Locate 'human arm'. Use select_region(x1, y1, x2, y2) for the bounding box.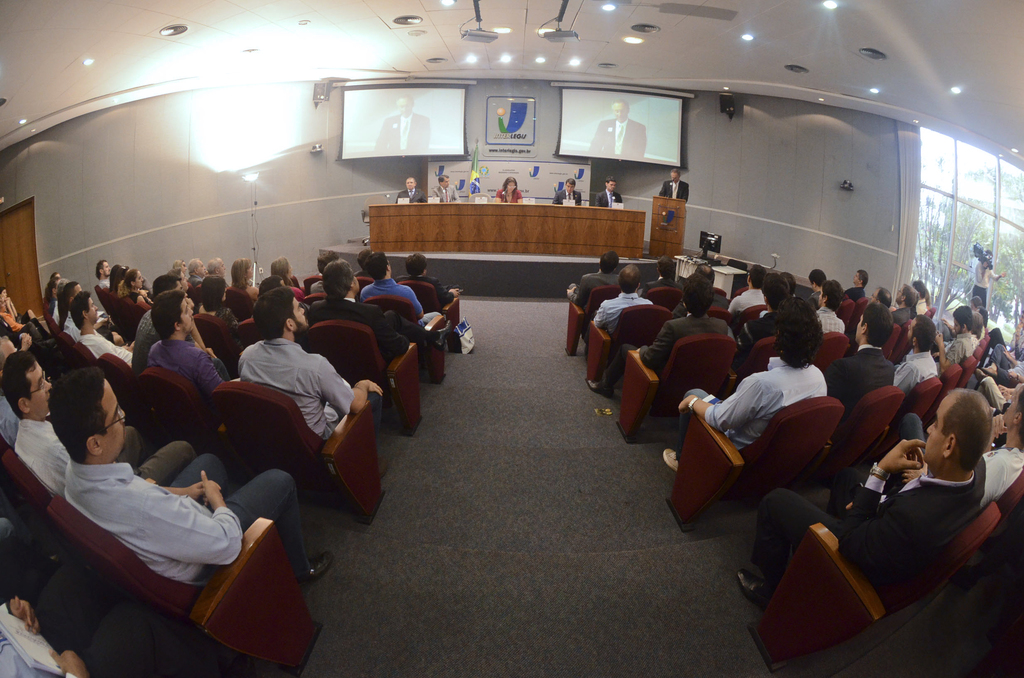
select_region(676, 371, 764, 440).
